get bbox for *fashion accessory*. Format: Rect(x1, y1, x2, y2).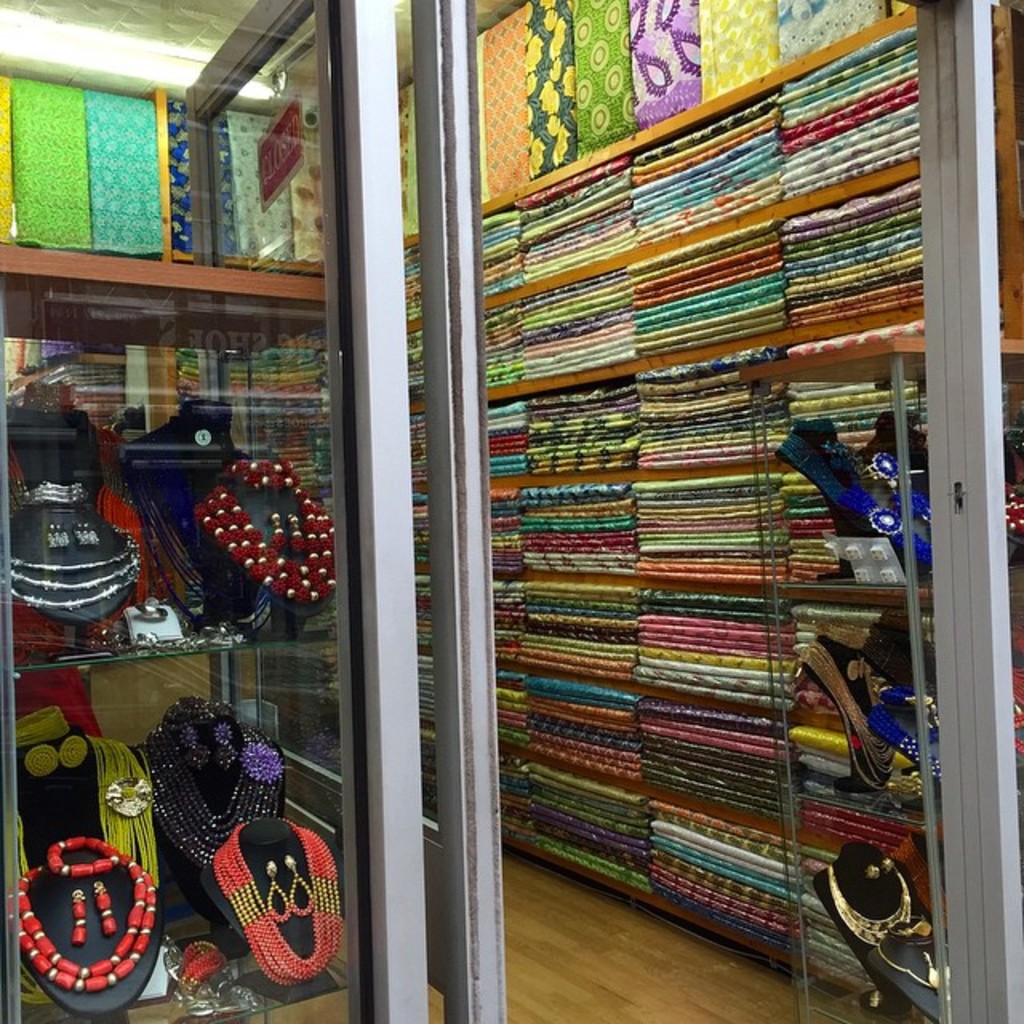
Rect(219, 448, 298, 490).
